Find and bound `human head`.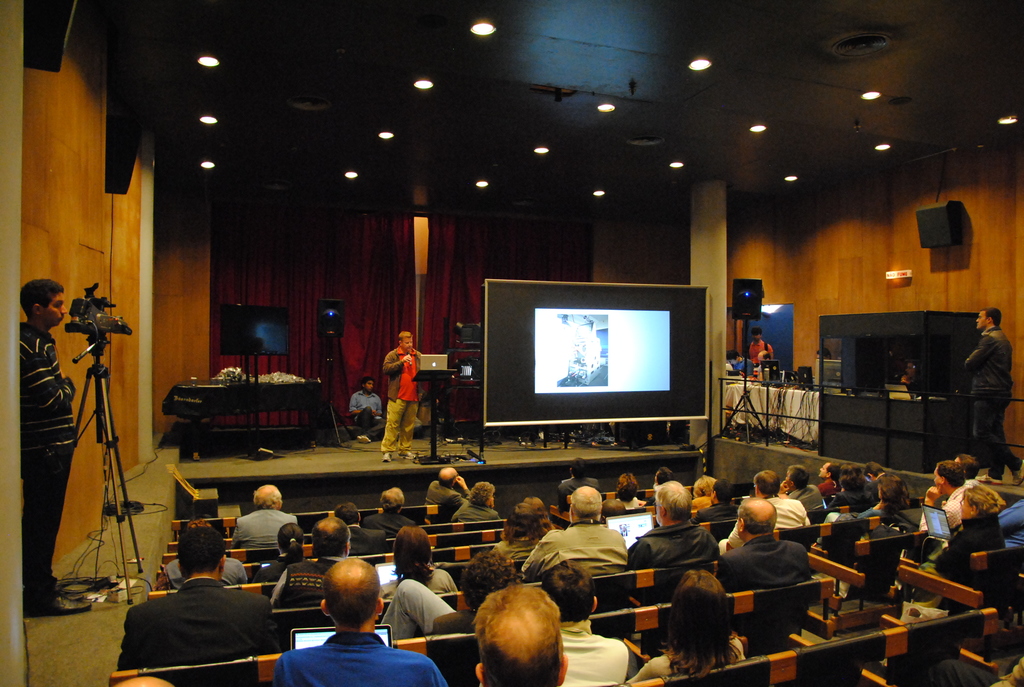
Bound: x1=363 y1=376 x2=374 y2=392.
